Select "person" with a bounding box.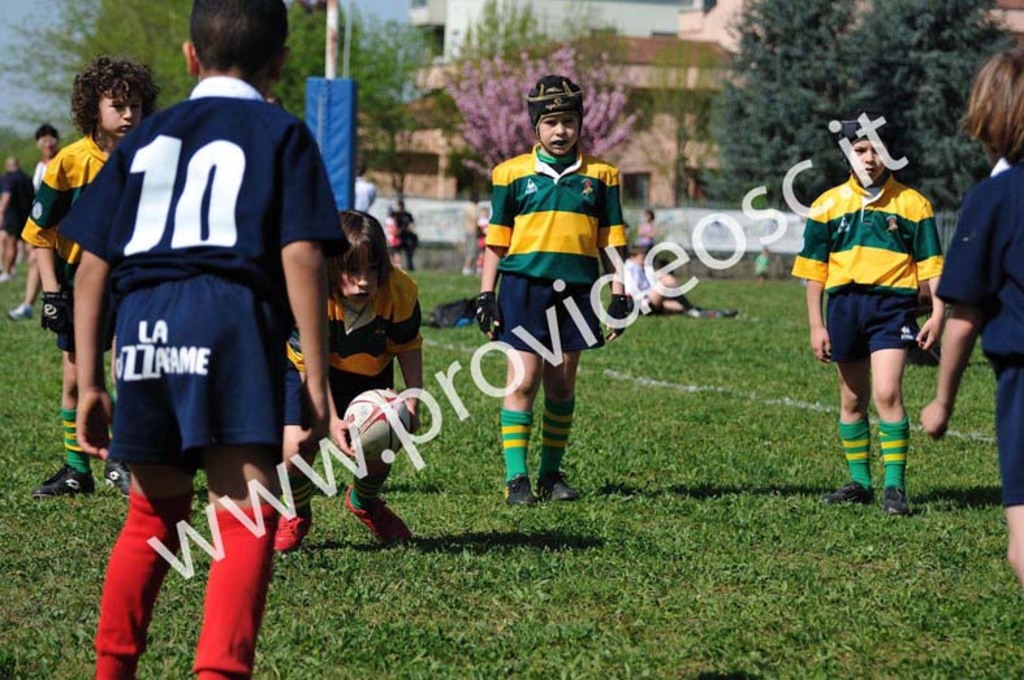
[5, 124, 61, 320].
